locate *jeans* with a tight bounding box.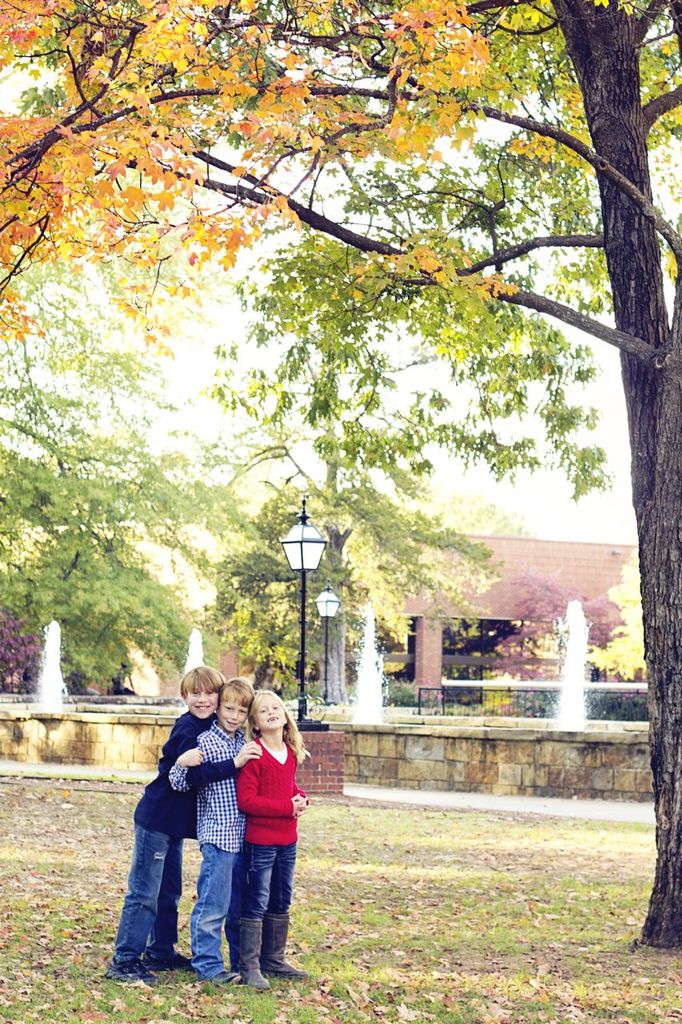
bbox=(112, 819, 183, 967).
